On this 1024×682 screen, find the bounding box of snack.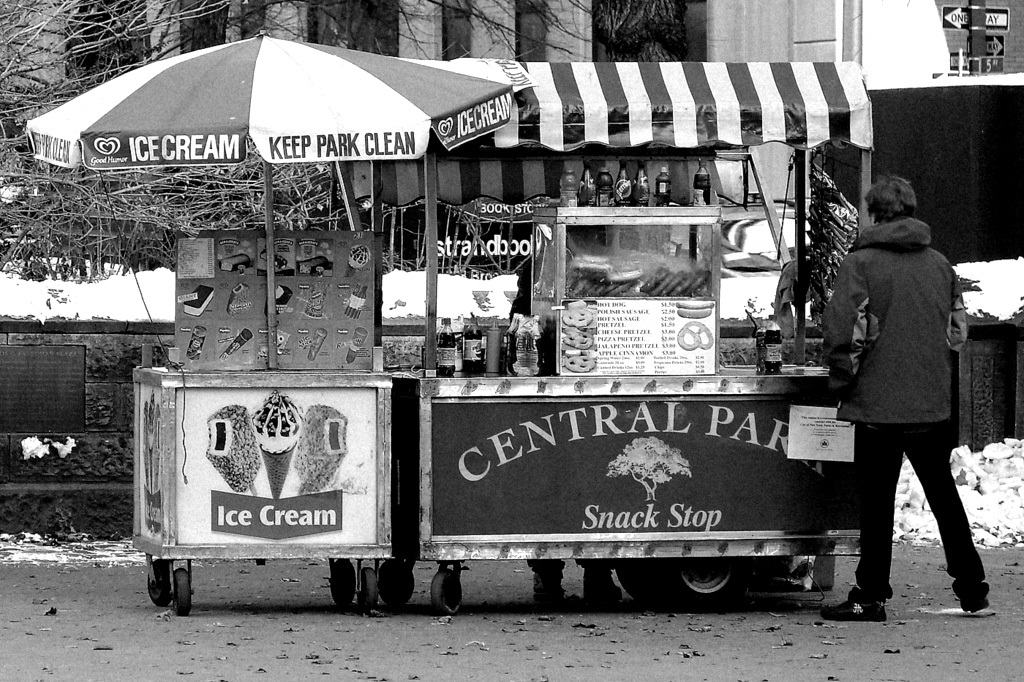
Bounding box: 560:329:592:352.
